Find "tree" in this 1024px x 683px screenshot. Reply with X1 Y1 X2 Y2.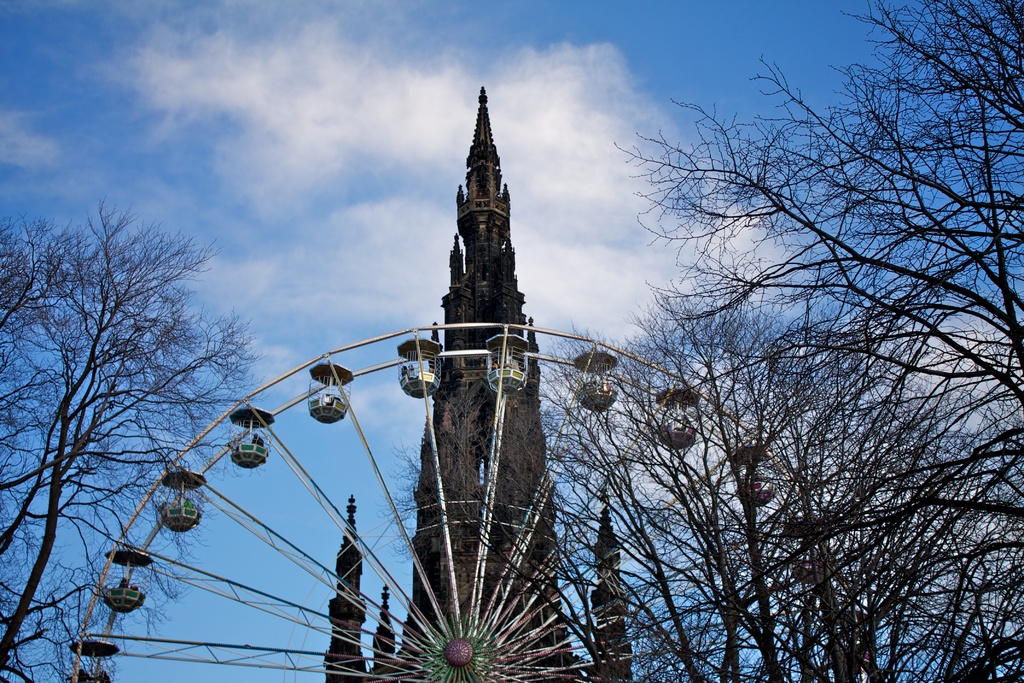
391 269 1018 682.
